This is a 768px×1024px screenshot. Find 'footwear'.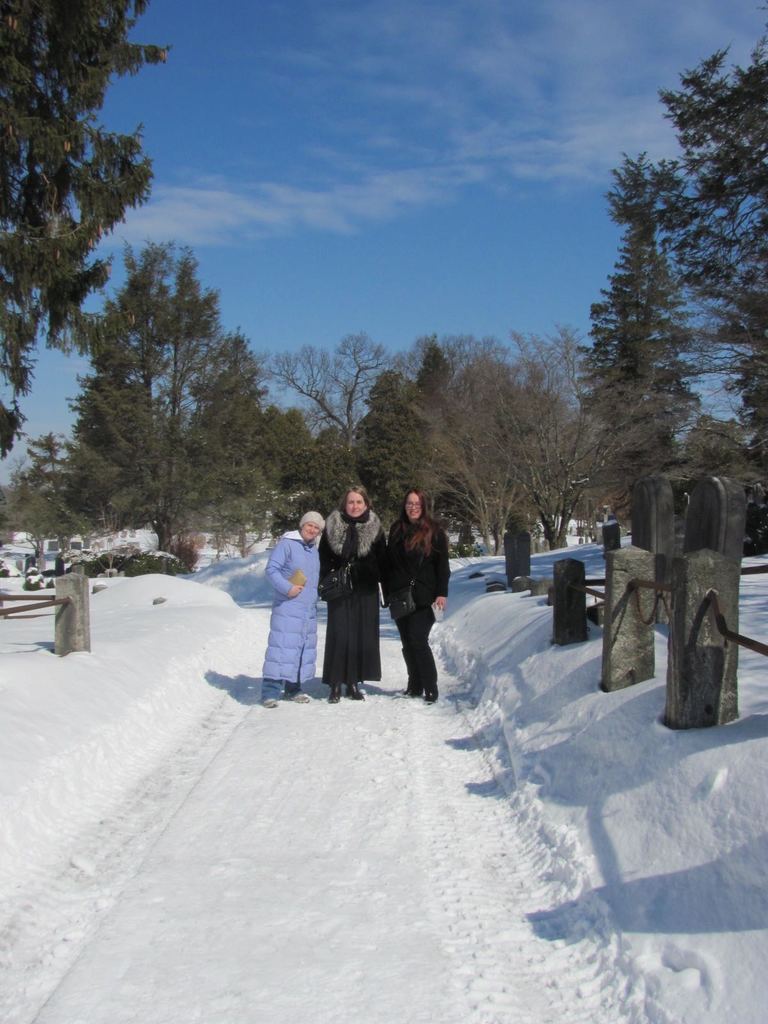
Bounding box: (left=328, top=689, right=340, bottom=704).
